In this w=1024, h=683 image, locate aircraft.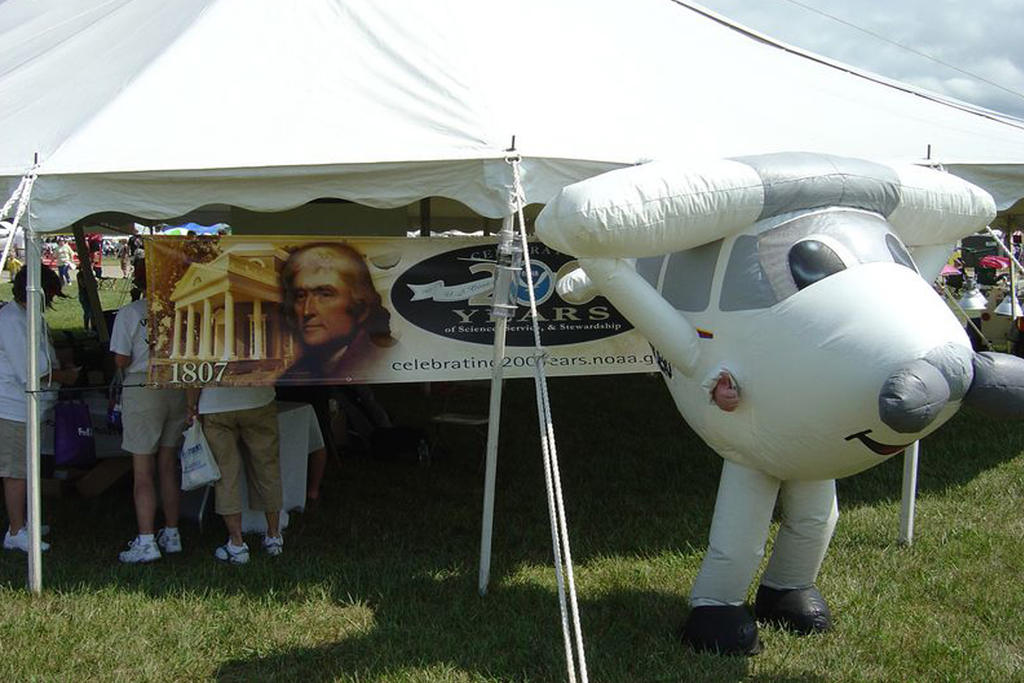
Bounding box: [x1=401, y1=254, x2=559, y2=322].
